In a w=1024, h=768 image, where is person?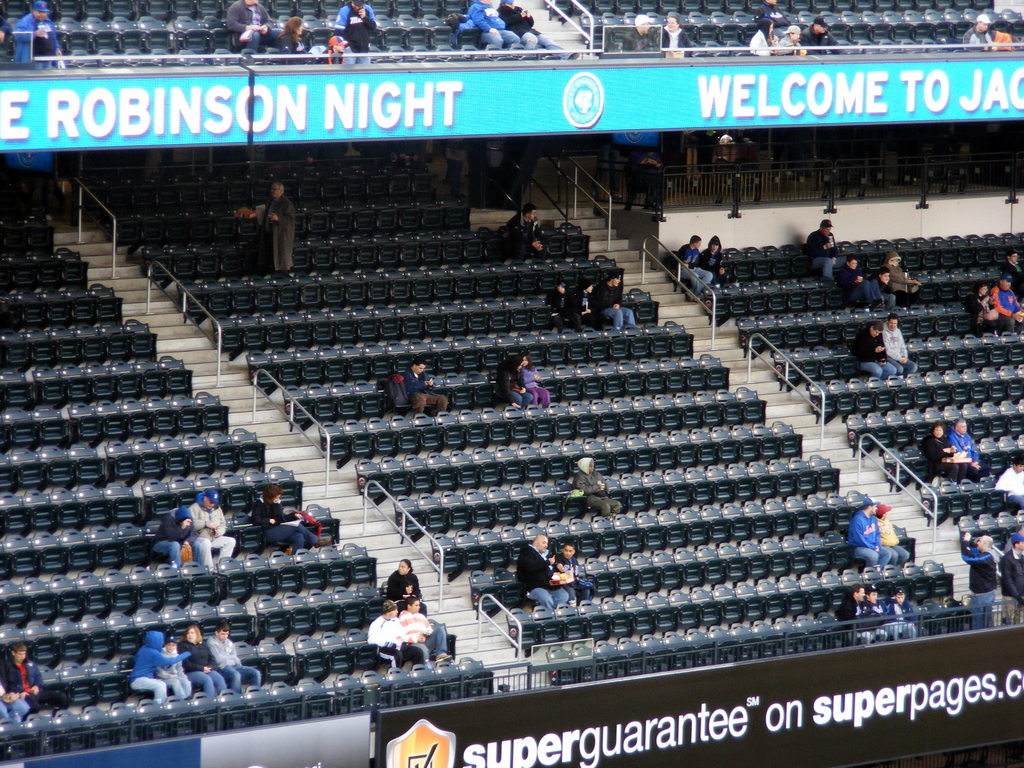
bbox=[697, 233, 724, 283].
